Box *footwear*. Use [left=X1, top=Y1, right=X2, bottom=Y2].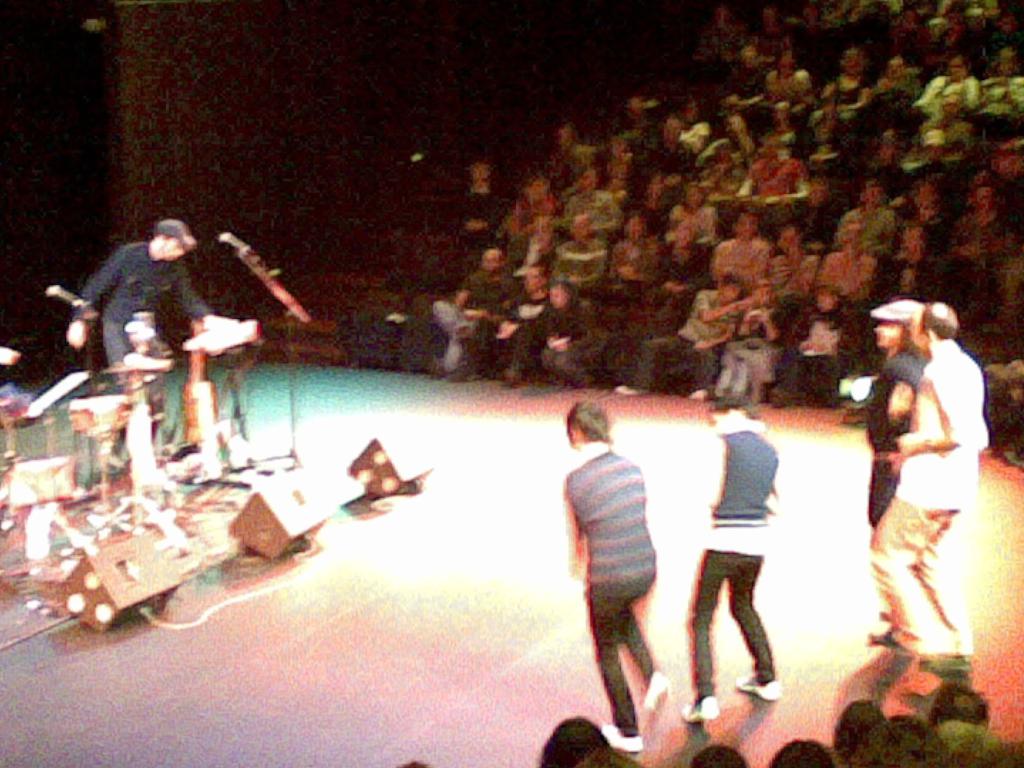
[left=637, top=673, right=669, bottom=721].
